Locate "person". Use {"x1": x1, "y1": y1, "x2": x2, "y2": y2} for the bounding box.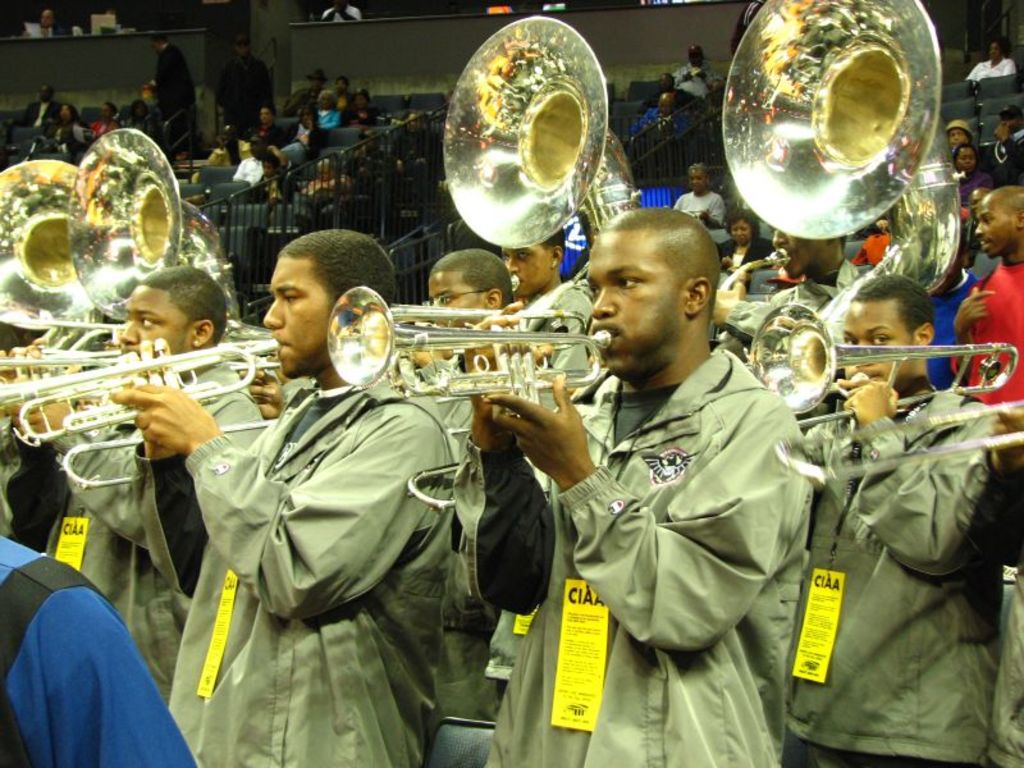
{"x1": 270, "y1": 145, "x2": 294, "y2": 214}.
